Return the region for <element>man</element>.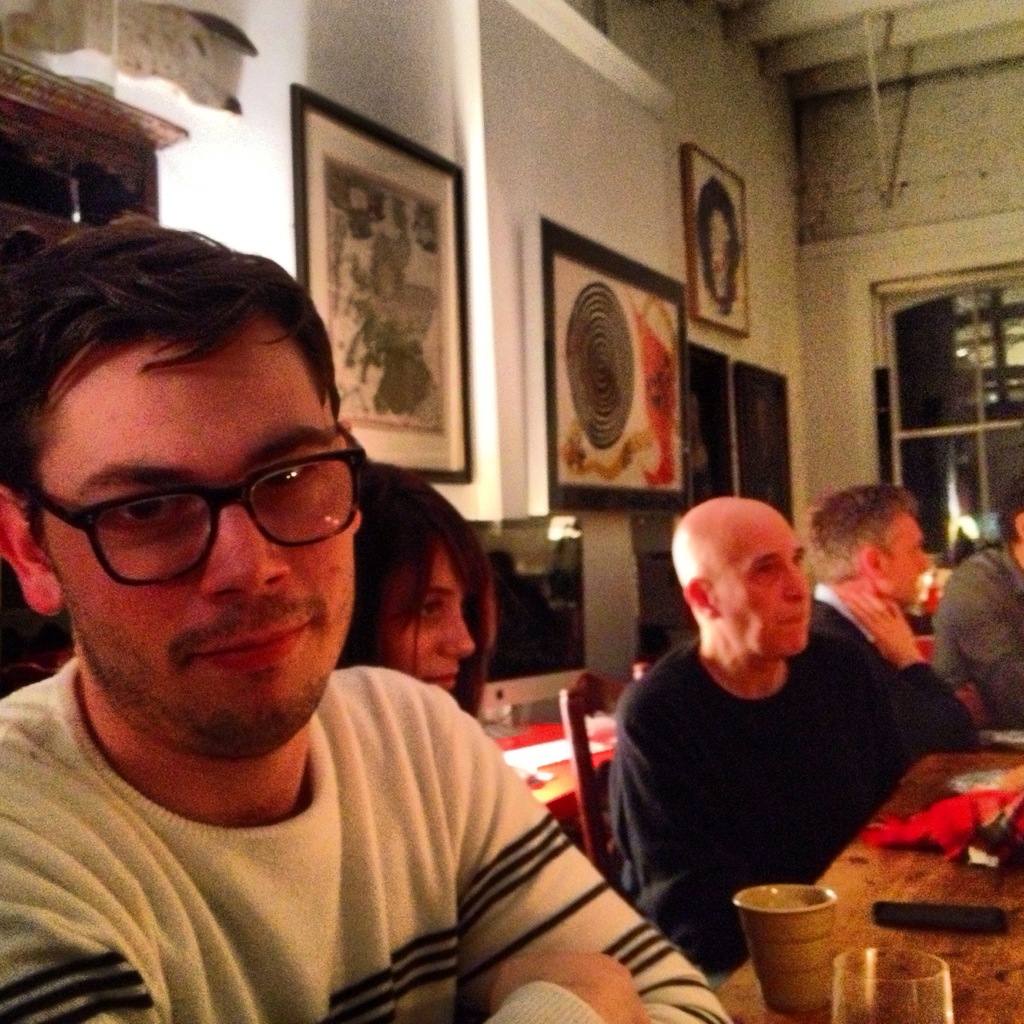
Rect(916, 472, 1023, 738).
